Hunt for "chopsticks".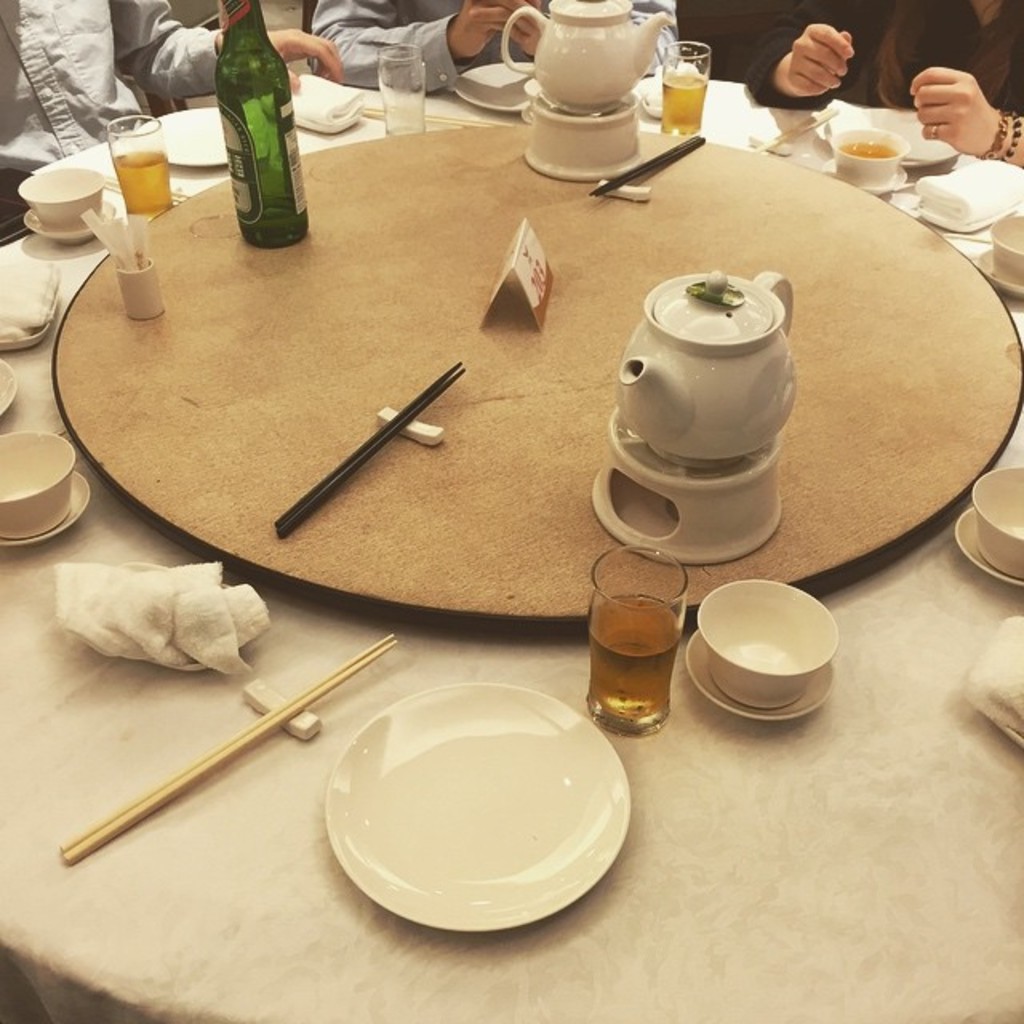
Hunted down at (275, 358, 469, 541).
